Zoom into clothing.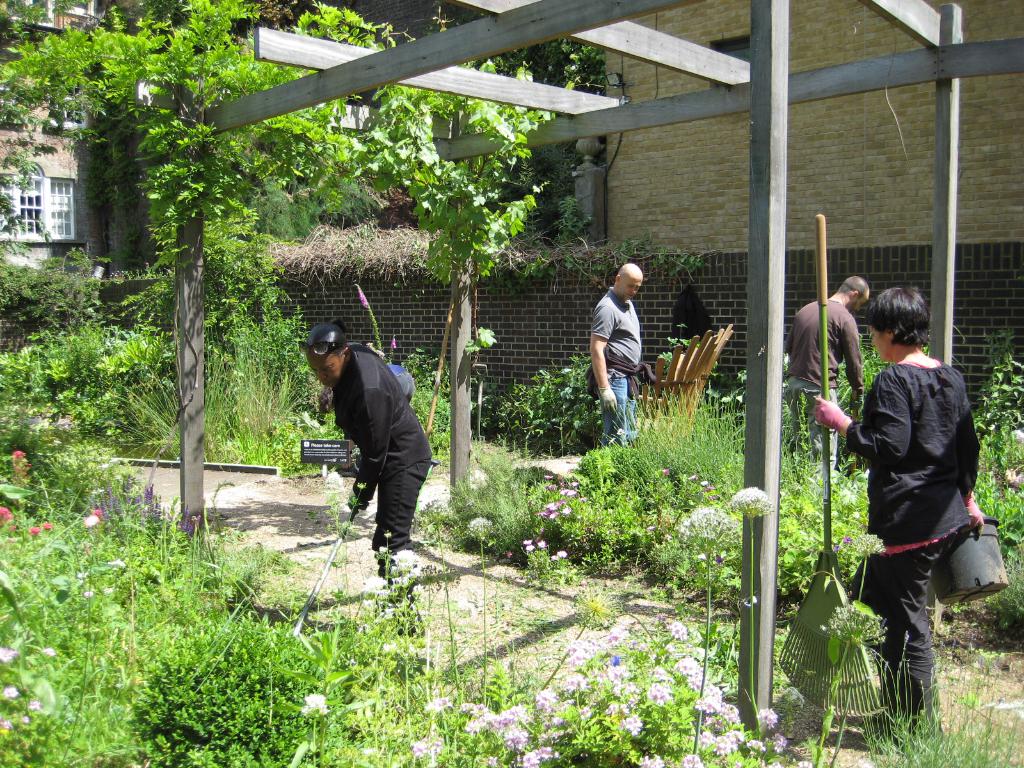
Zoom target: 780,381,839,514.
